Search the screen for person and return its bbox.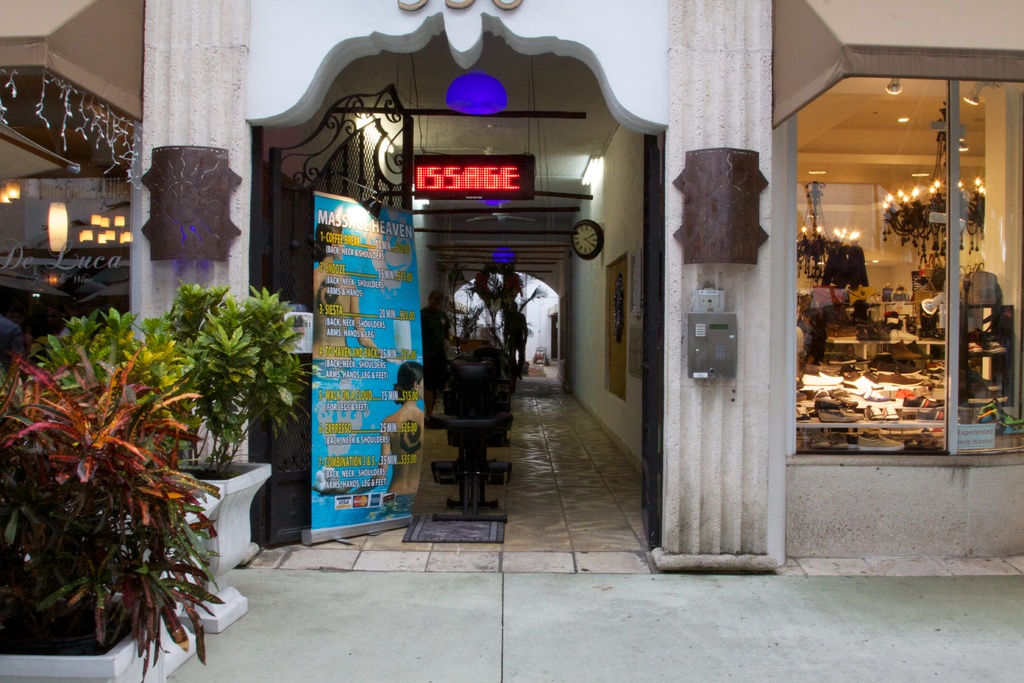
Found: locate(506, 304, 529, 378).
